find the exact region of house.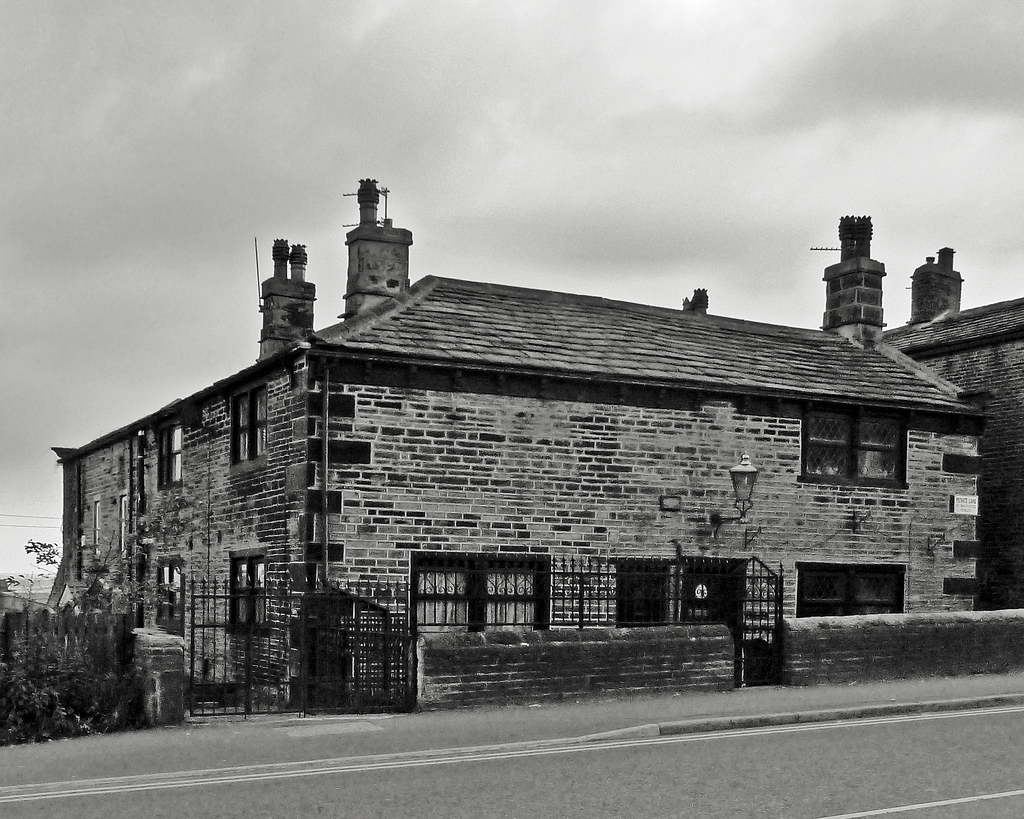
Exact region: locate(52, 172, 989, 703).
